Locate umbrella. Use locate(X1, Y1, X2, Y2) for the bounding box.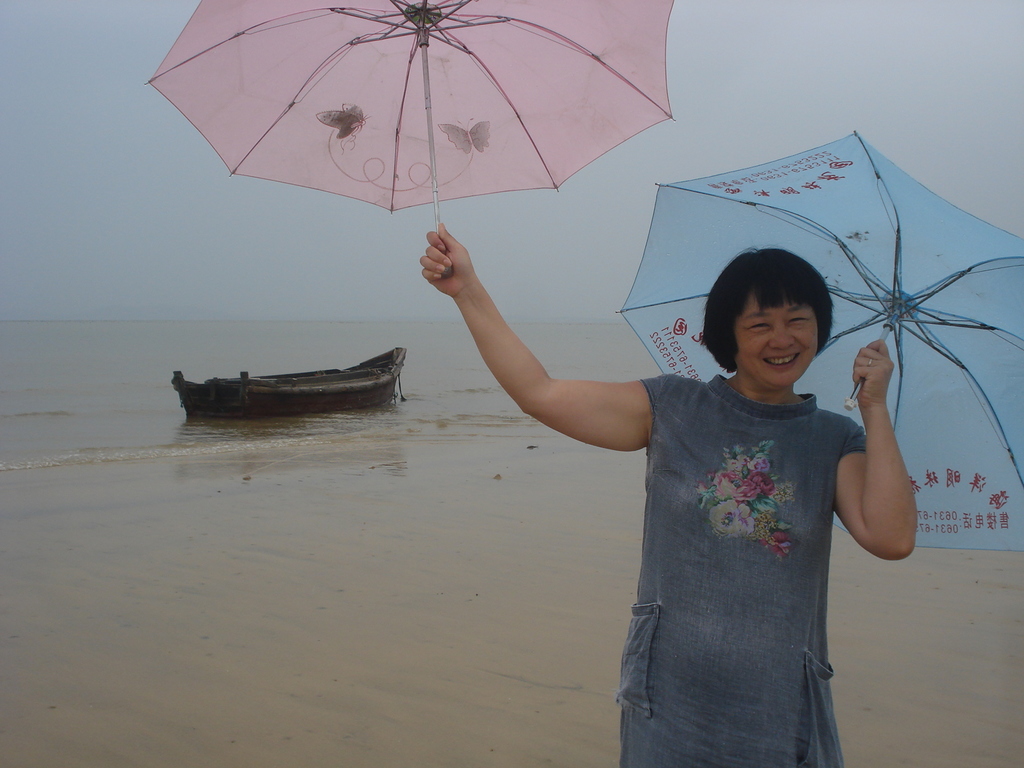
locate(615, 129, 1023, 554).
